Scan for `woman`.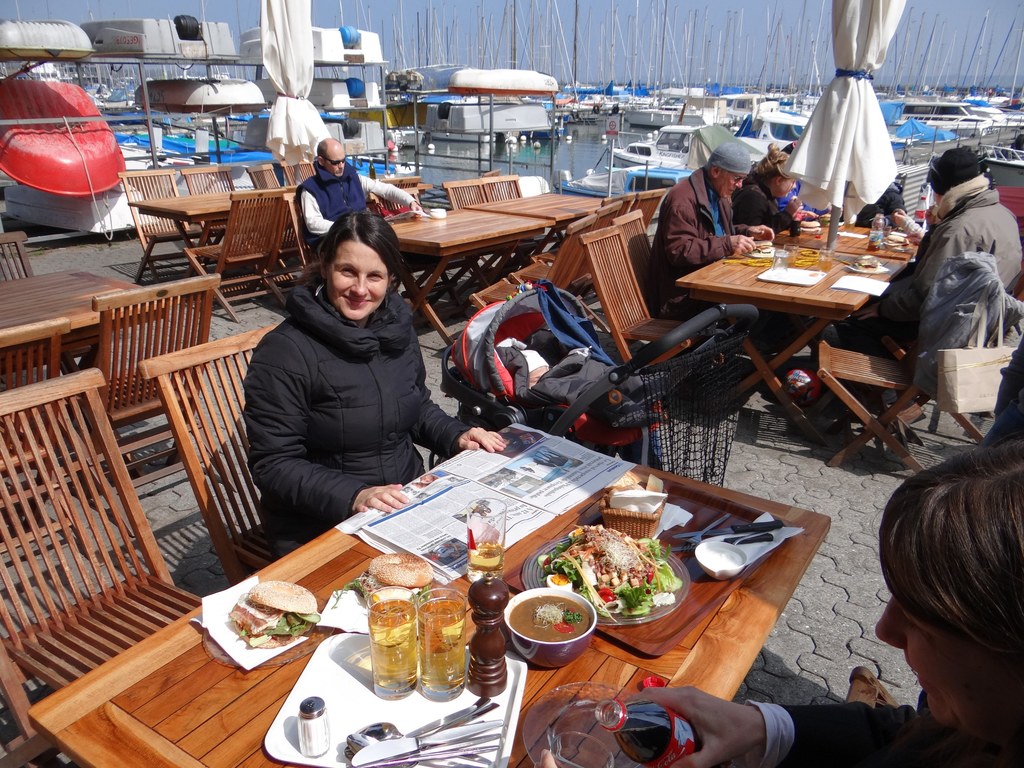
Scan result: 735/143/802/237.
